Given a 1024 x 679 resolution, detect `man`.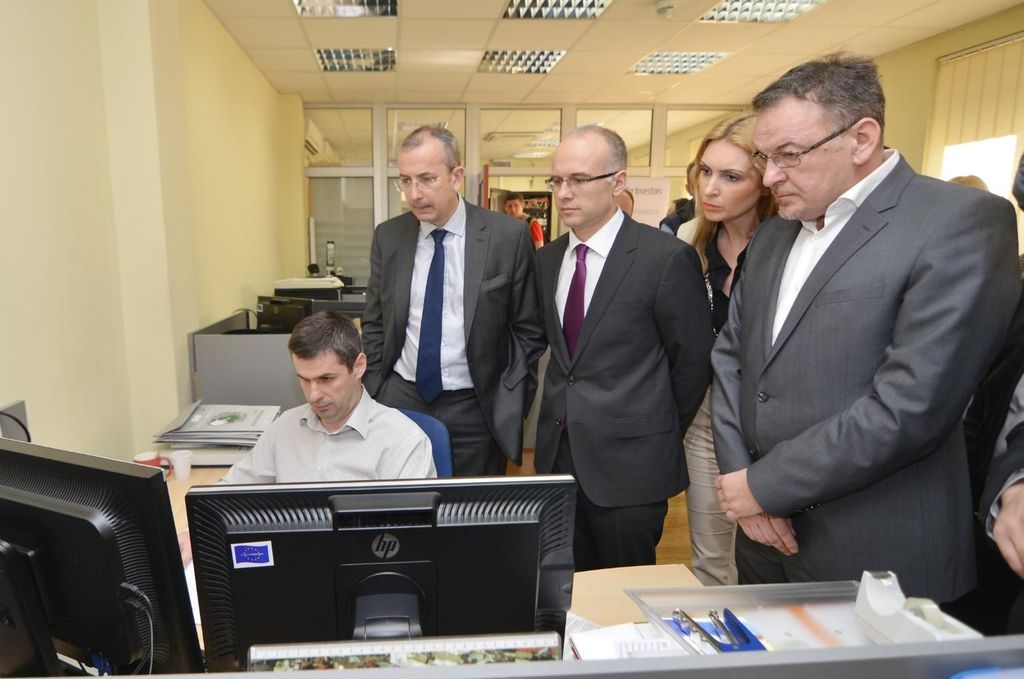
534:125:713:570.
